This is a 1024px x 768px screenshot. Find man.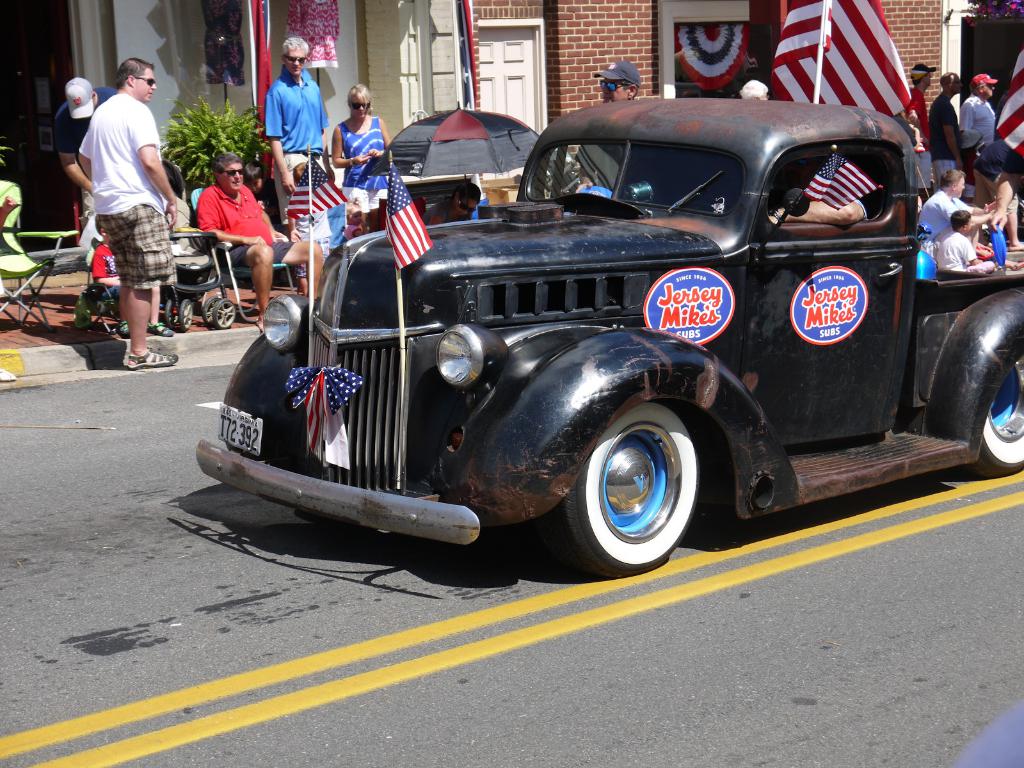
Bounding box: left=930, top=71, right=966, bottom=185.
